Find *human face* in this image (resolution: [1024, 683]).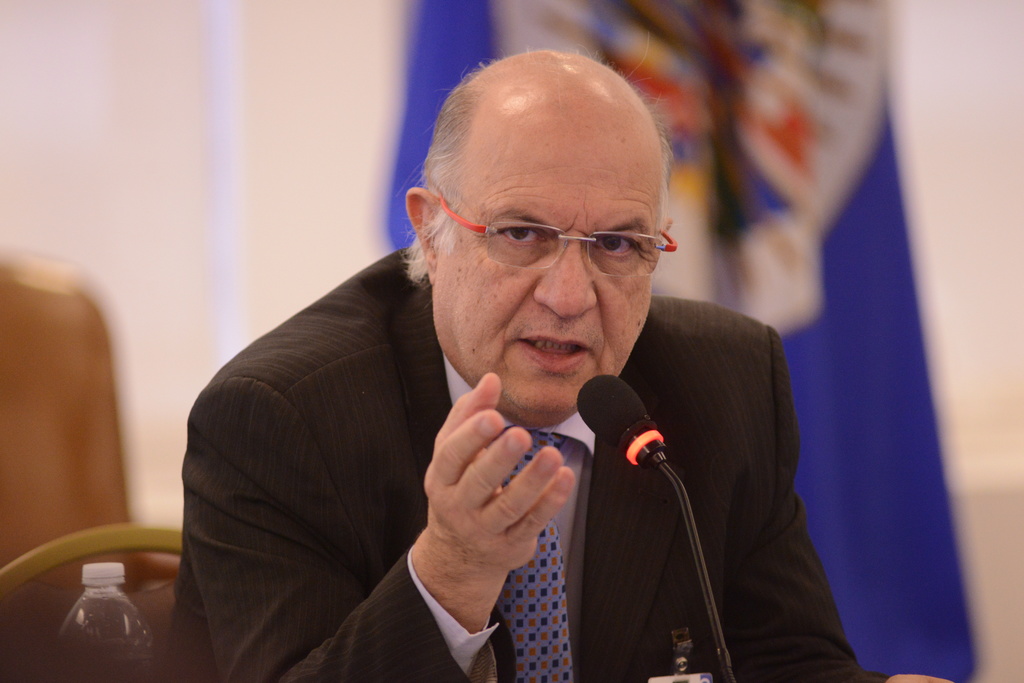
pyautogui.locateOnScreen(438, 122, 653, 435).
